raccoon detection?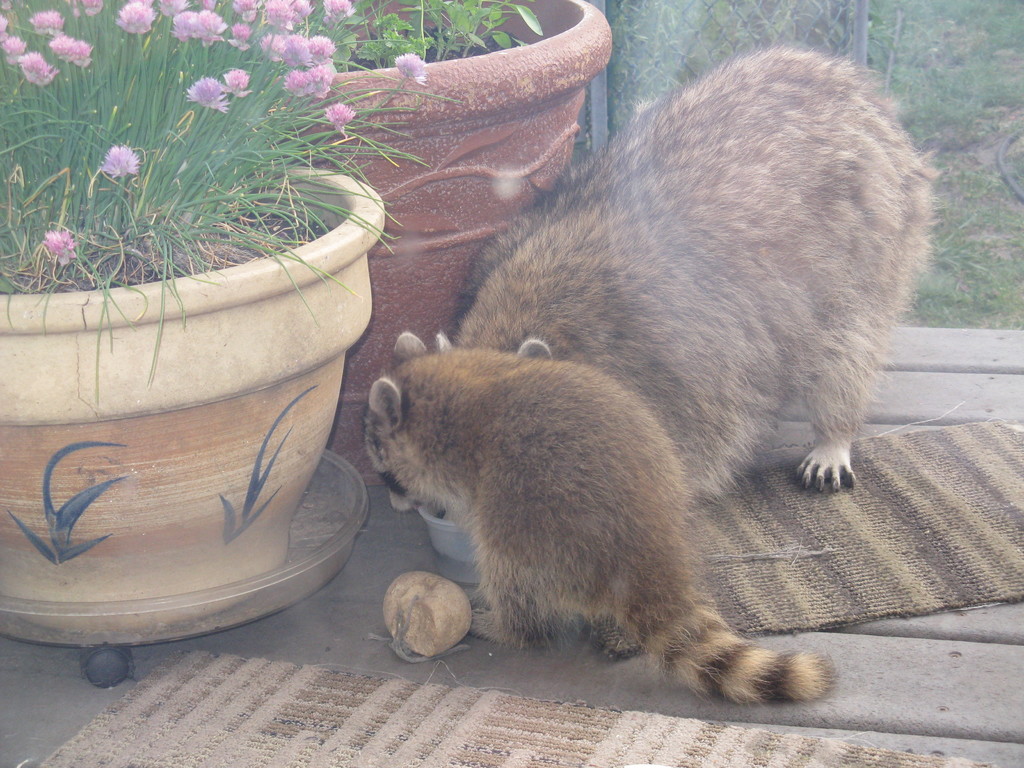
BBox(364, 330, 837, 701)
